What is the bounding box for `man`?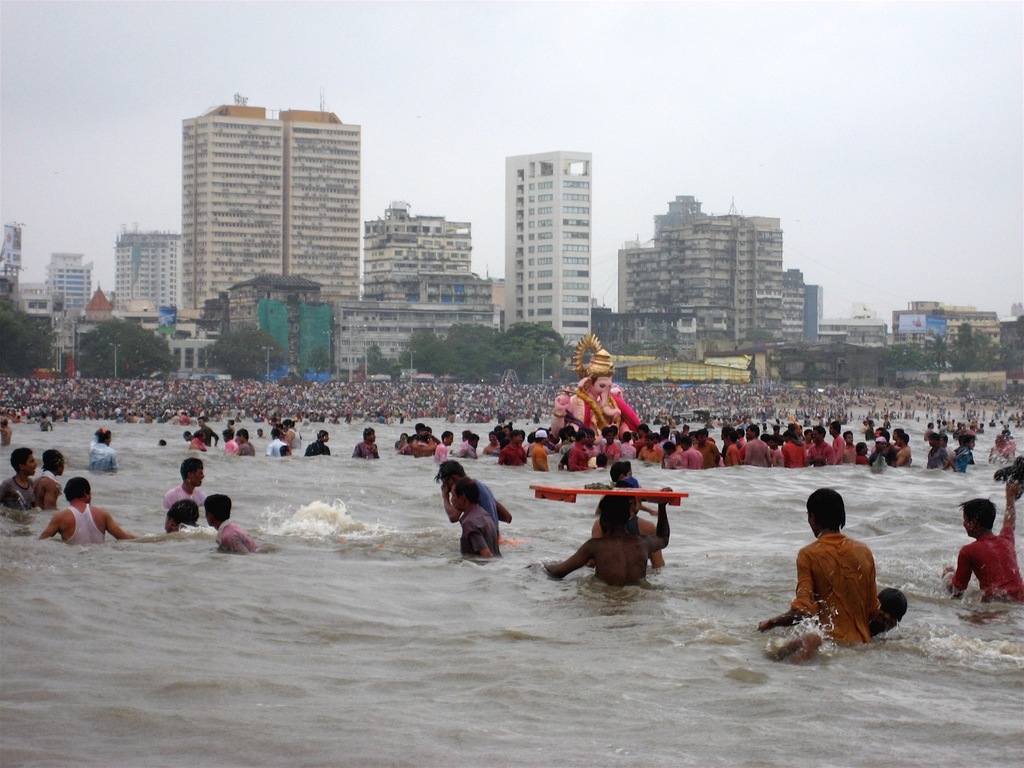
locate(620, 430, 638, 456).
